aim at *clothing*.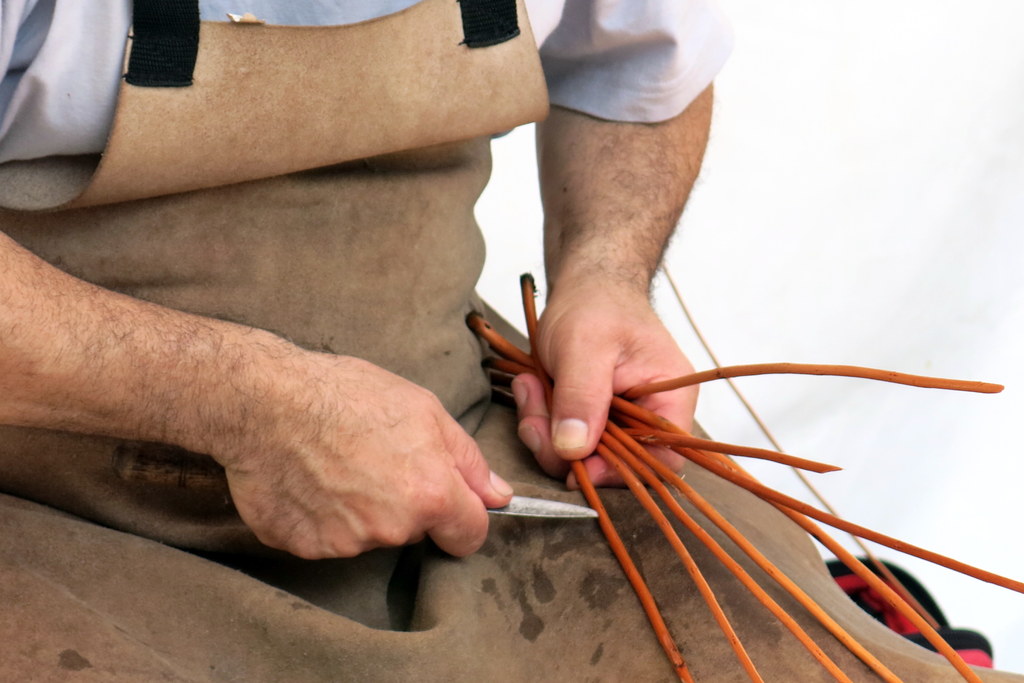
Aimed at select_region(0, 0, 1023, 680).
